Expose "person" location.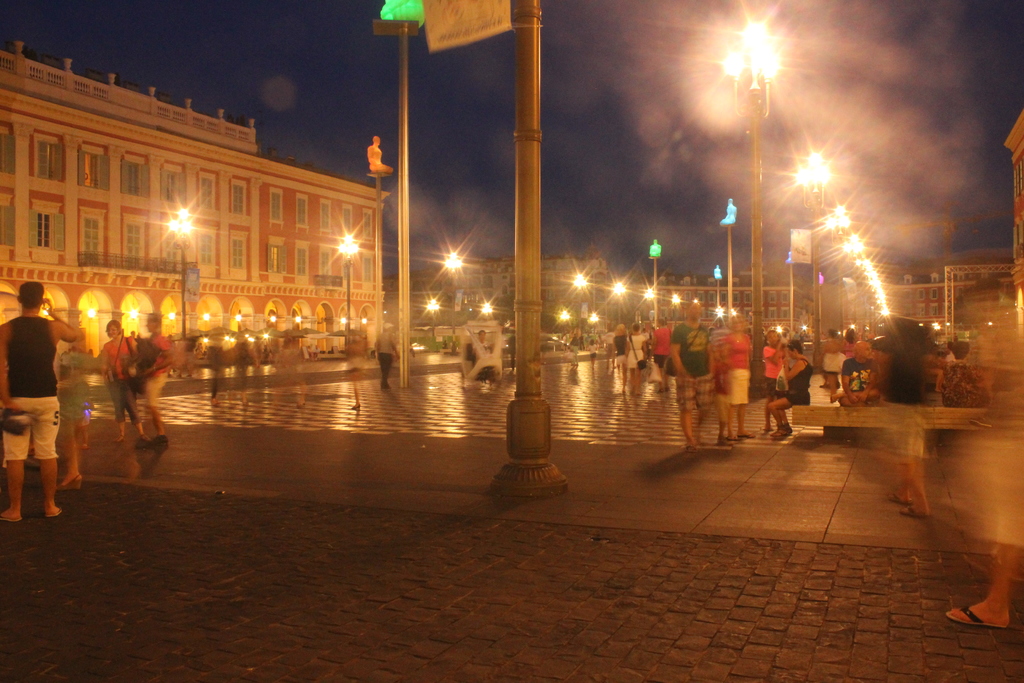
Exposed at pyautogui.locateOnScreen(819, 329, 844, 399).
